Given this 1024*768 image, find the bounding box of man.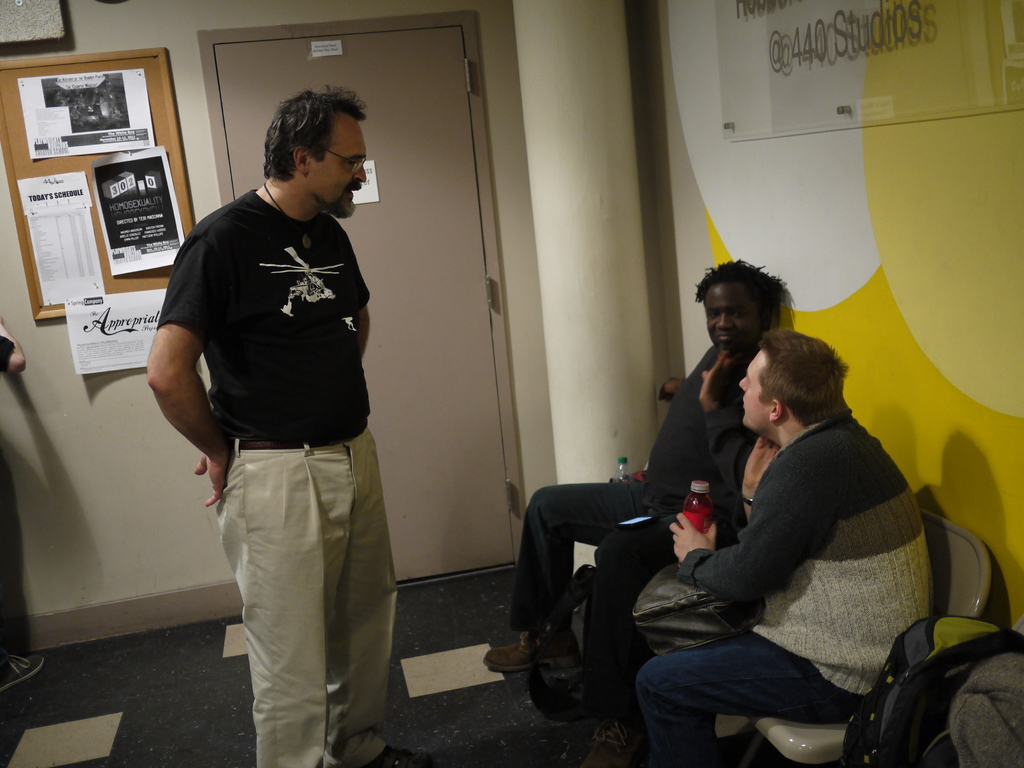
491,259,790,757.
